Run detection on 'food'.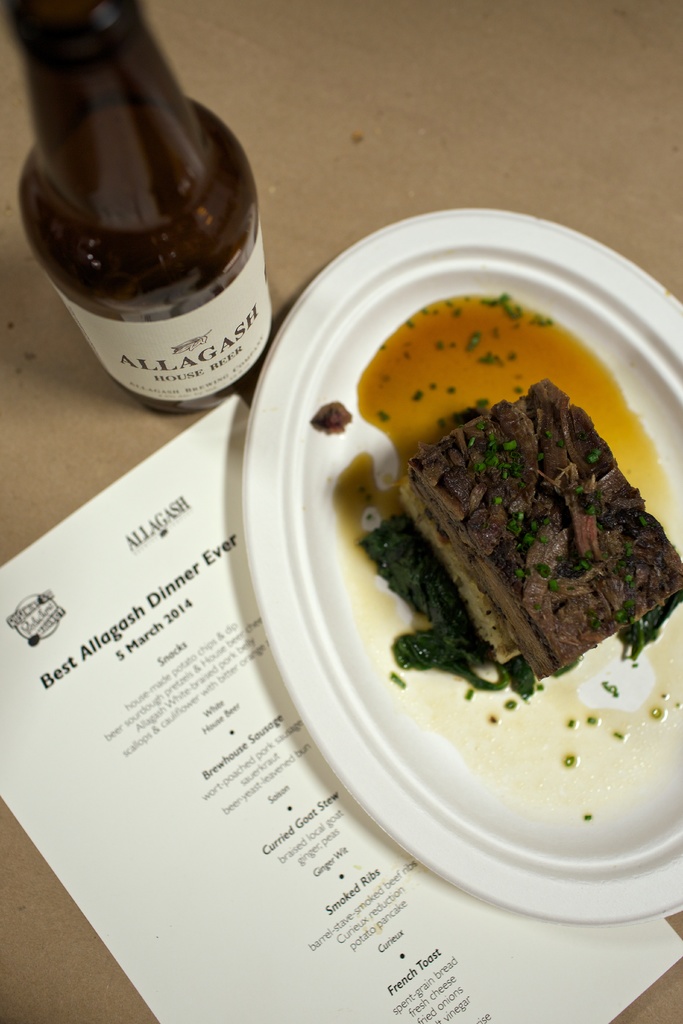
Result: select_region(566, 717, 576, 731).
